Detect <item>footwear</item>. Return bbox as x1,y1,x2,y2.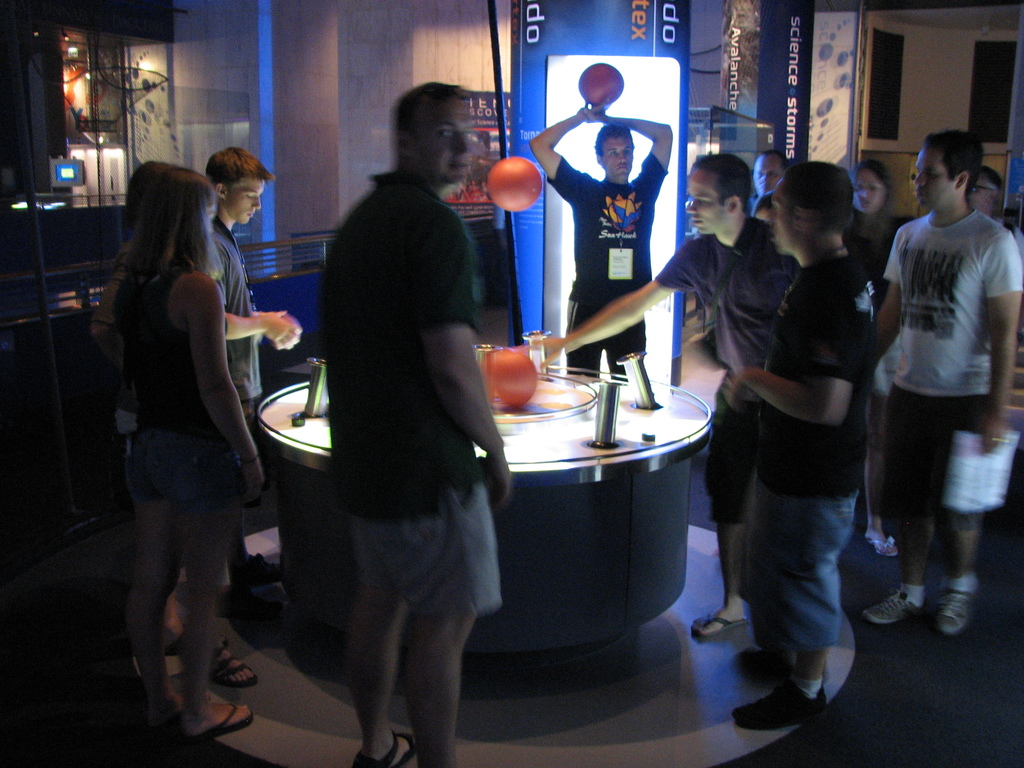
867,531,894,556.
